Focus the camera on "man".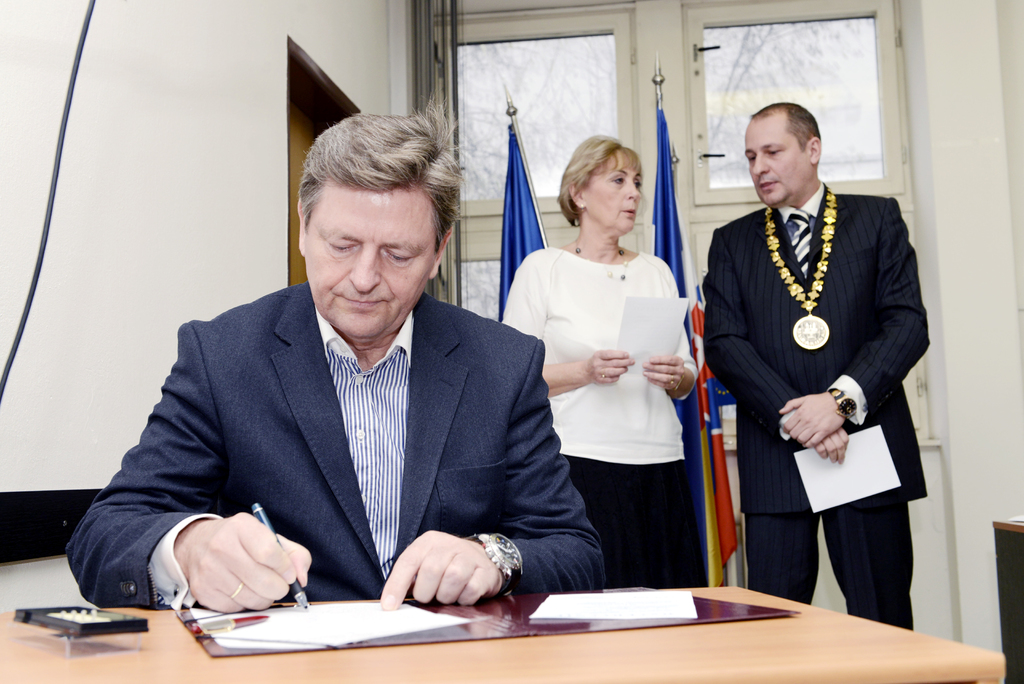
Focus region: box(102, 146, 572, 621).
